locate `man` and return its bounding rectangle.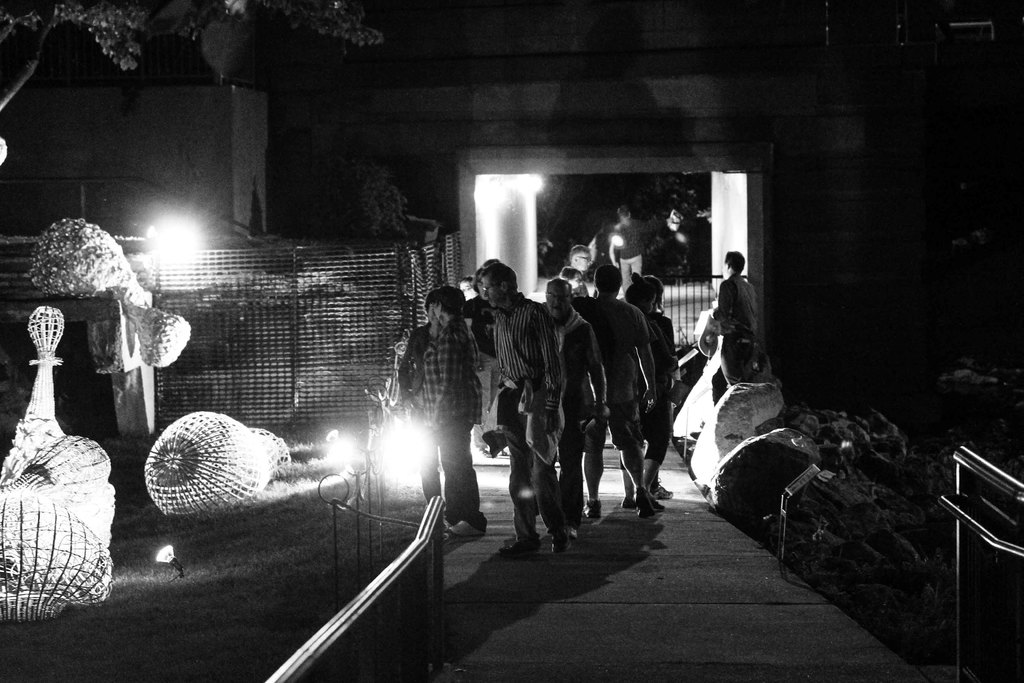
bbox=[708, 248, 762, 400].
